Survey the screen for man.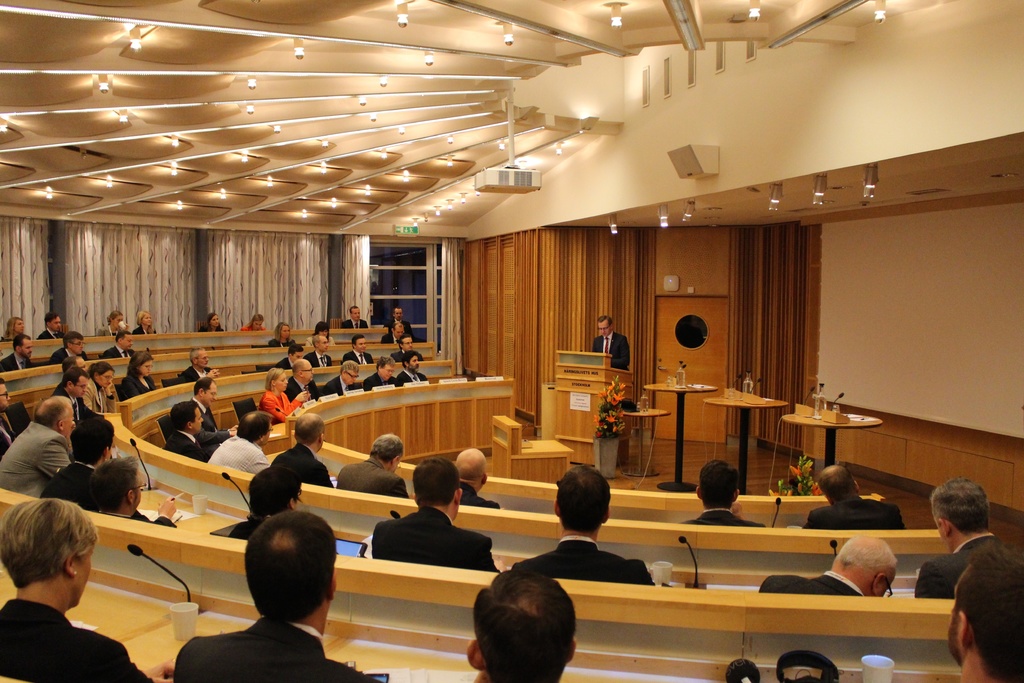
Survey found: bbox=(588, 314, 632, 372).
